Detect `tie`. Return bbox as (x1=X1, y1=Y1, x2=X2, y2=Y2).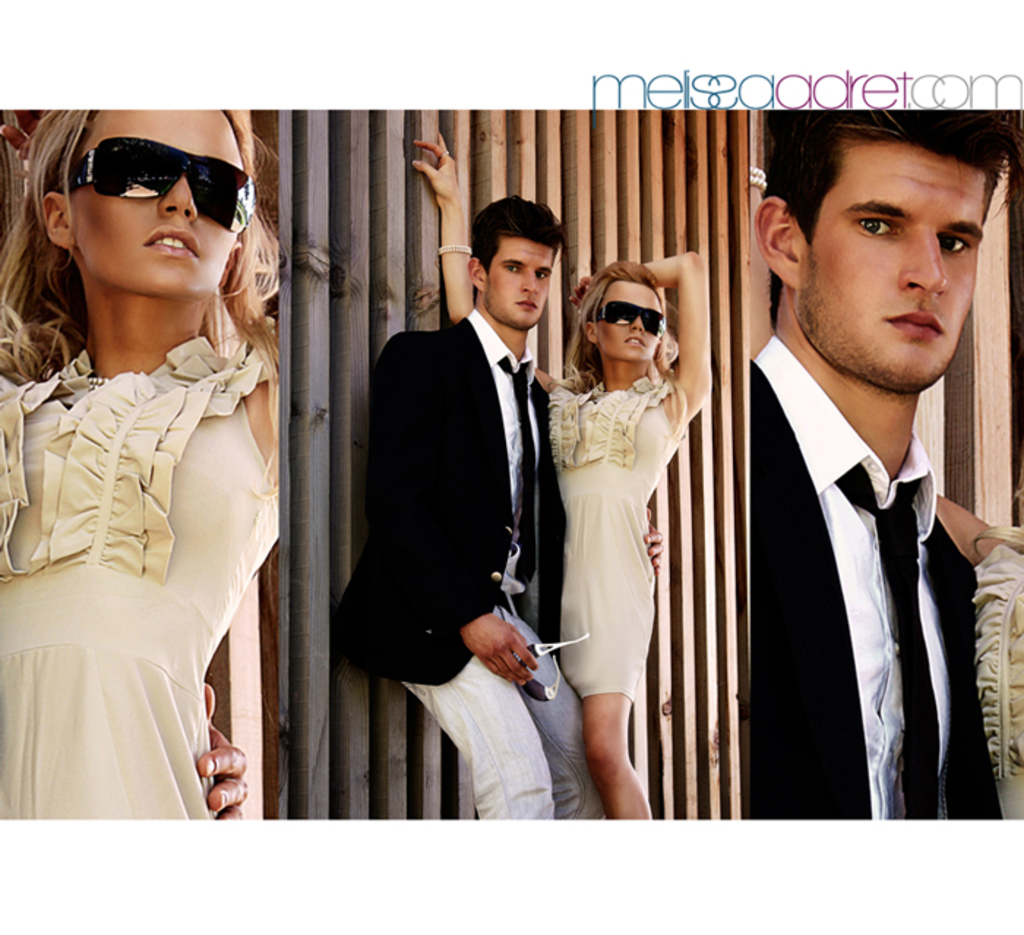
(x1=834, y1=462, x2=933, y2=825).
